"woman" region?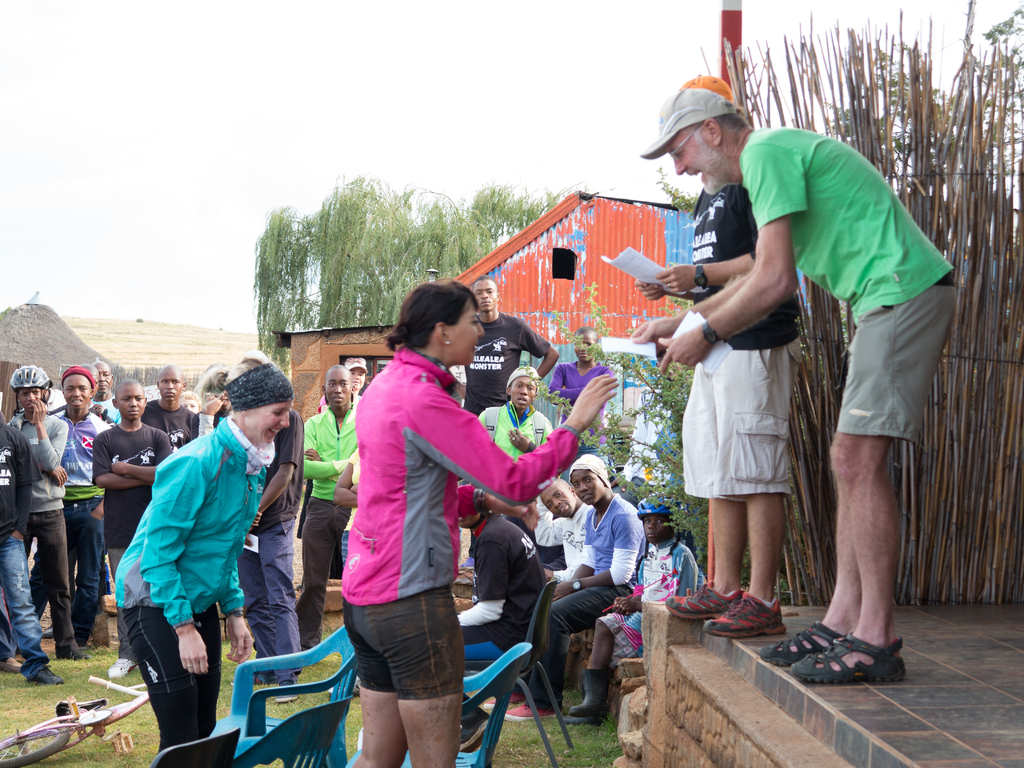
[314,259,545,760]
